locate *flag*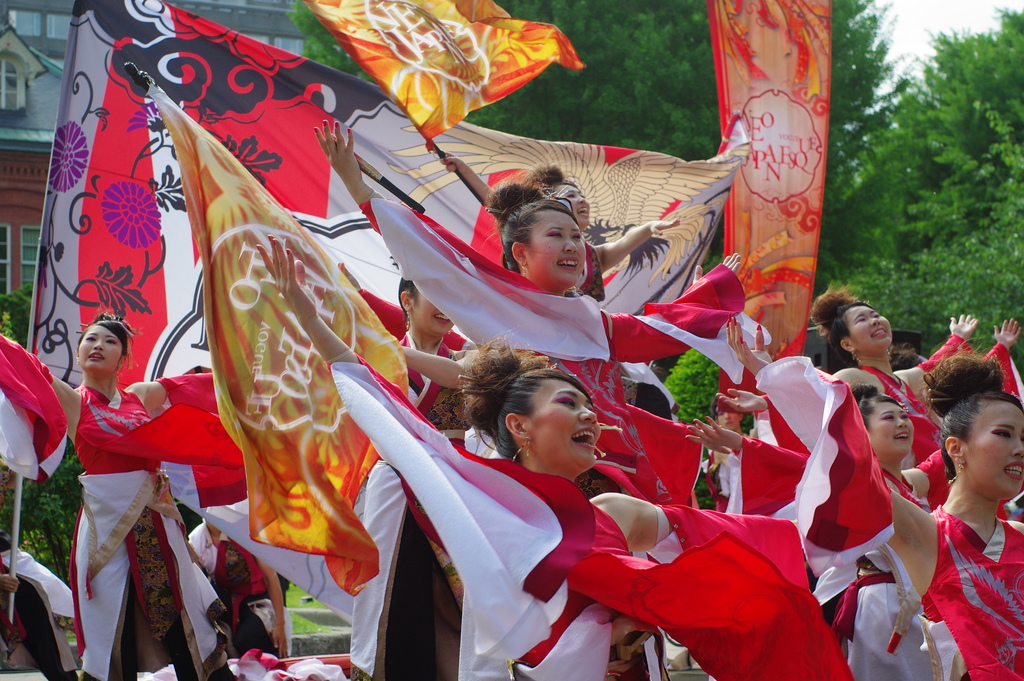
696,0,828,385
